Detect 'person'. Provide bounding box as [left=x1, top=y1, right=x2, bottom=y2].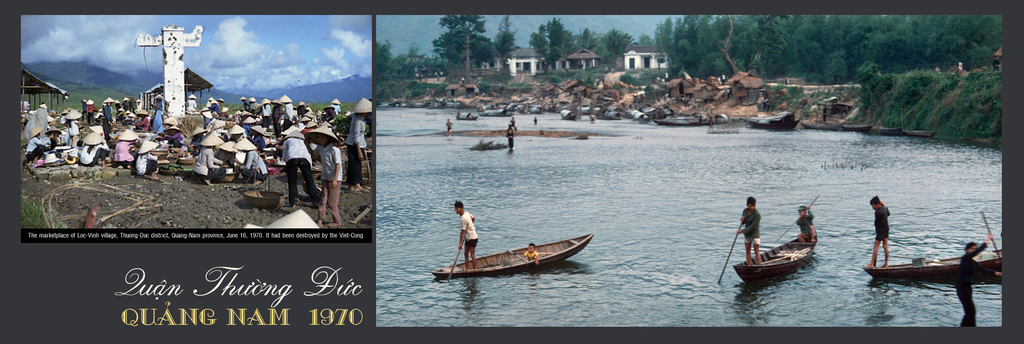
[left=452, top=198, right=479, bottom=273].
